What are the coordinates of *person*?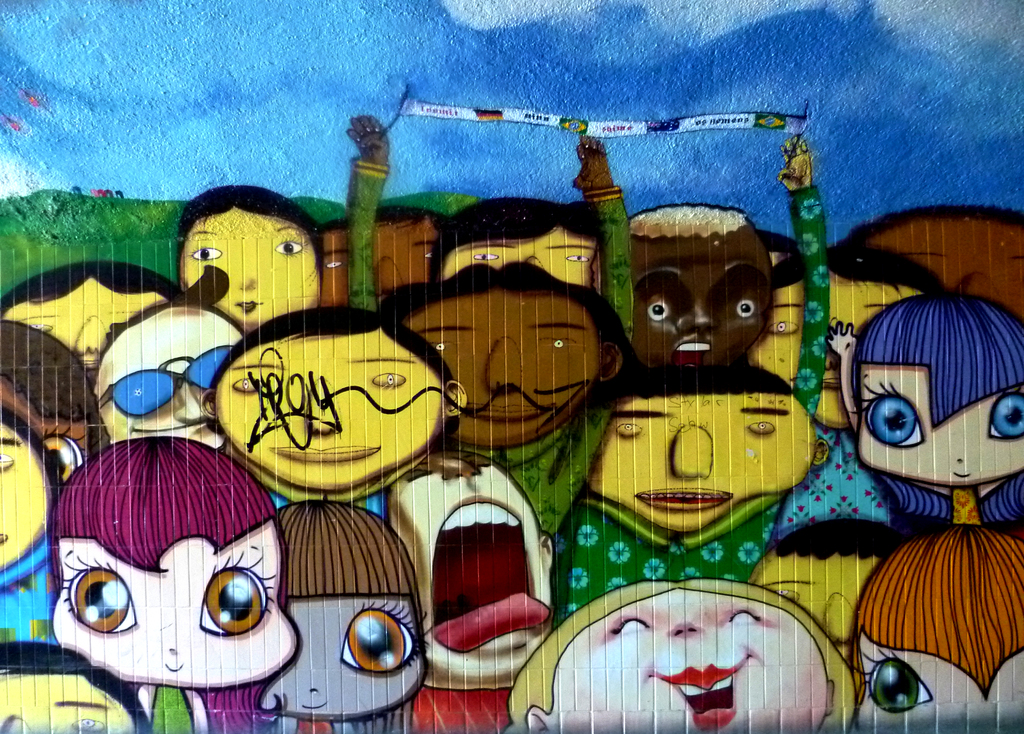
{"x1": 852, "y1": 504, "x2": 1013, "y2": 733}.
